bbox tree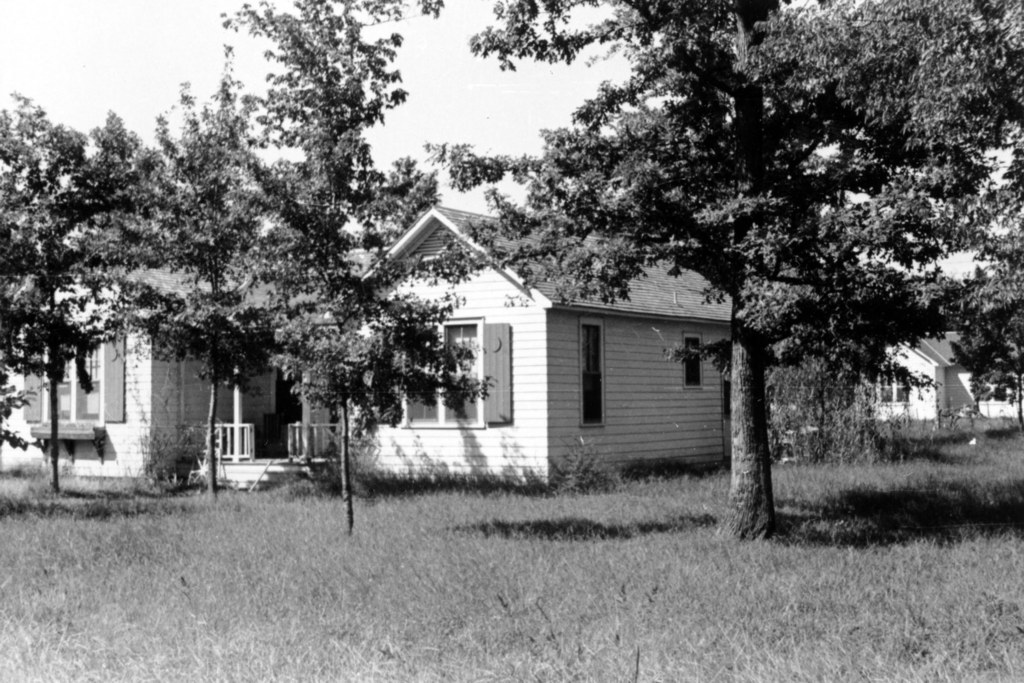
(0, 86, 138, 500)
